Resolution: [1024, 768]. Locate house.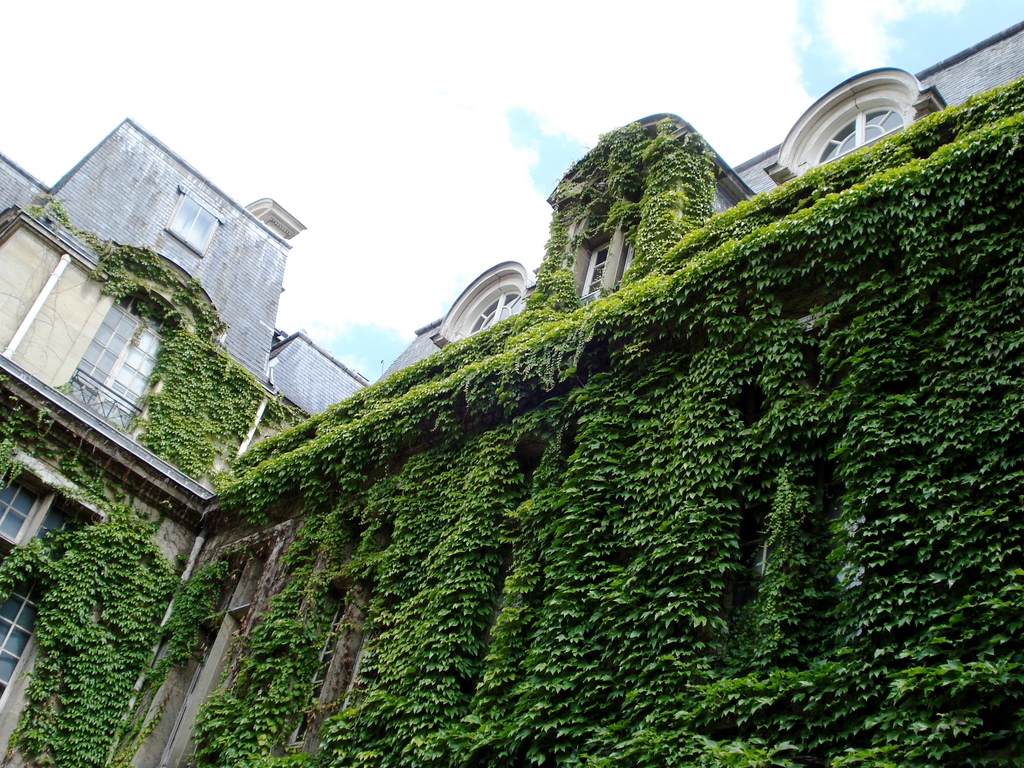
l=202, t=19, r=1023, b=762.
